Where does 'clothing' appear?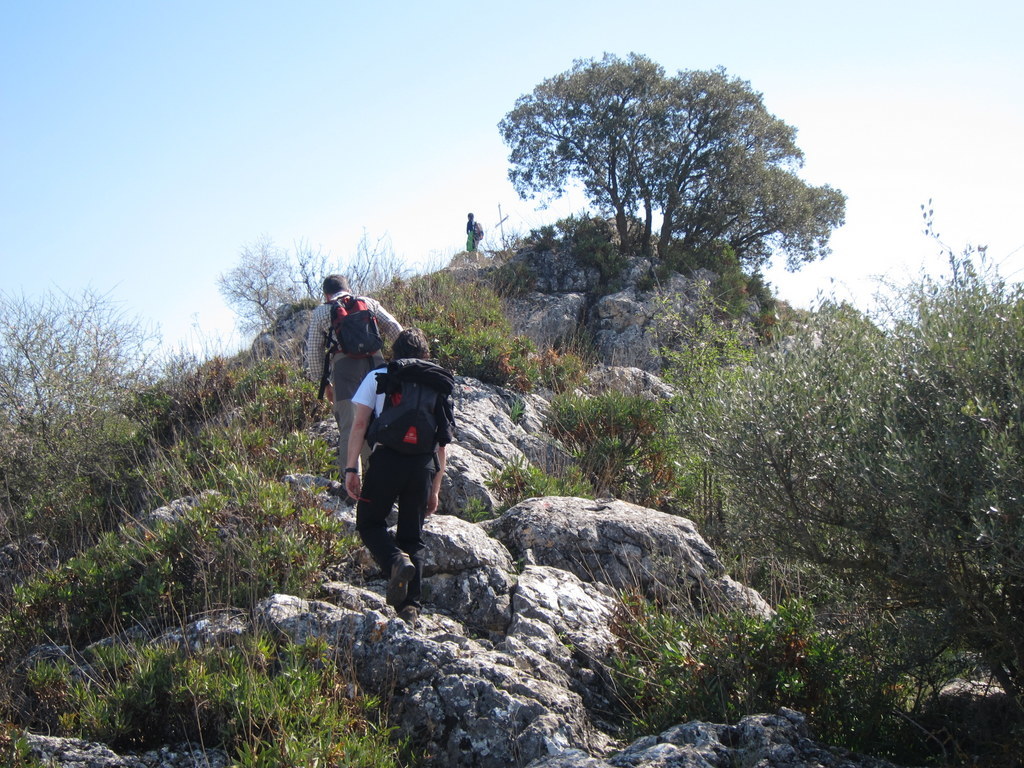
Appears at bbox(327, 312, 453, 567).
